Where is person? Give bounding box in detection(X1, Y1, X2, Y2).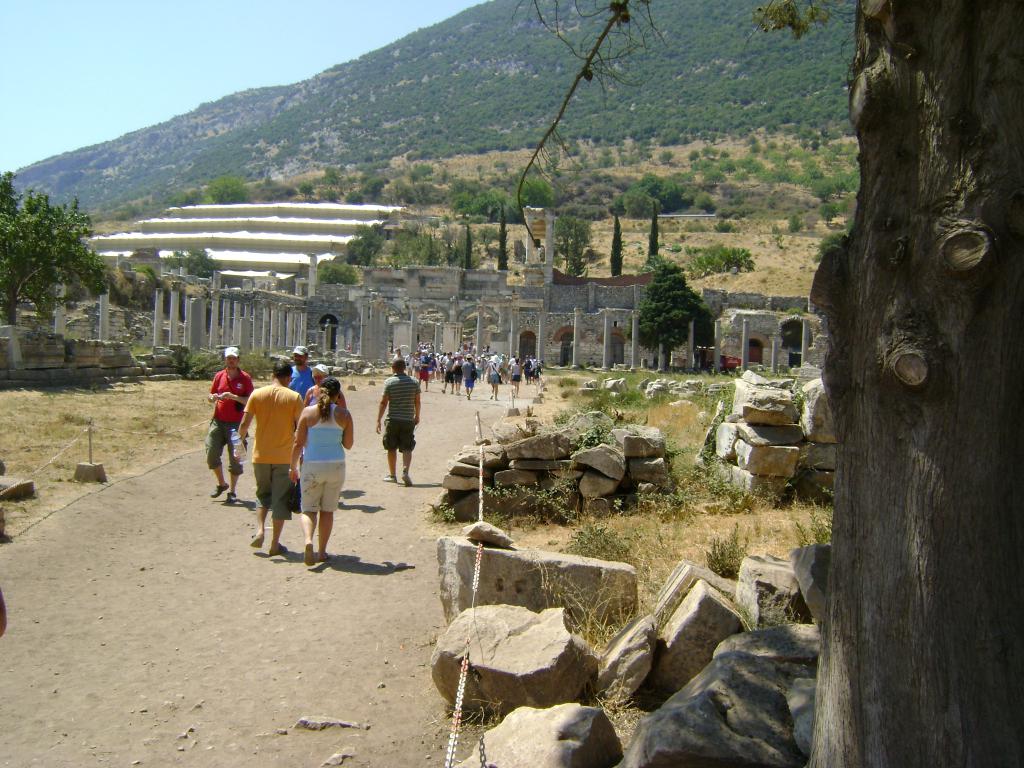
detection(232, 358, 307, 563).
